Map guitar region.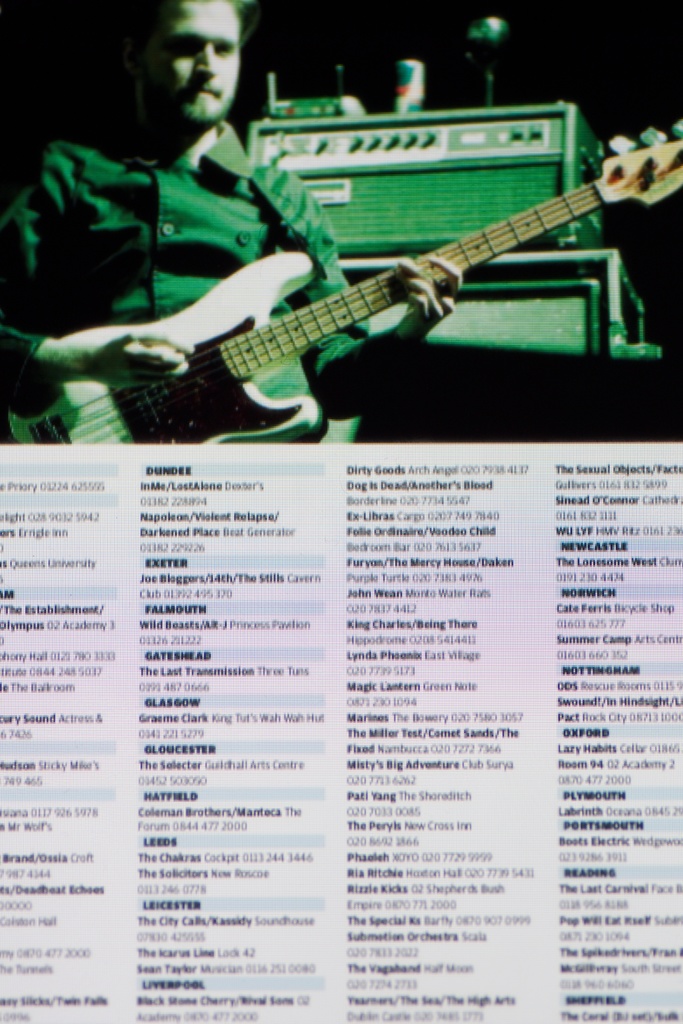
Mapped to <region>3, 125, 682, 445</region>.
